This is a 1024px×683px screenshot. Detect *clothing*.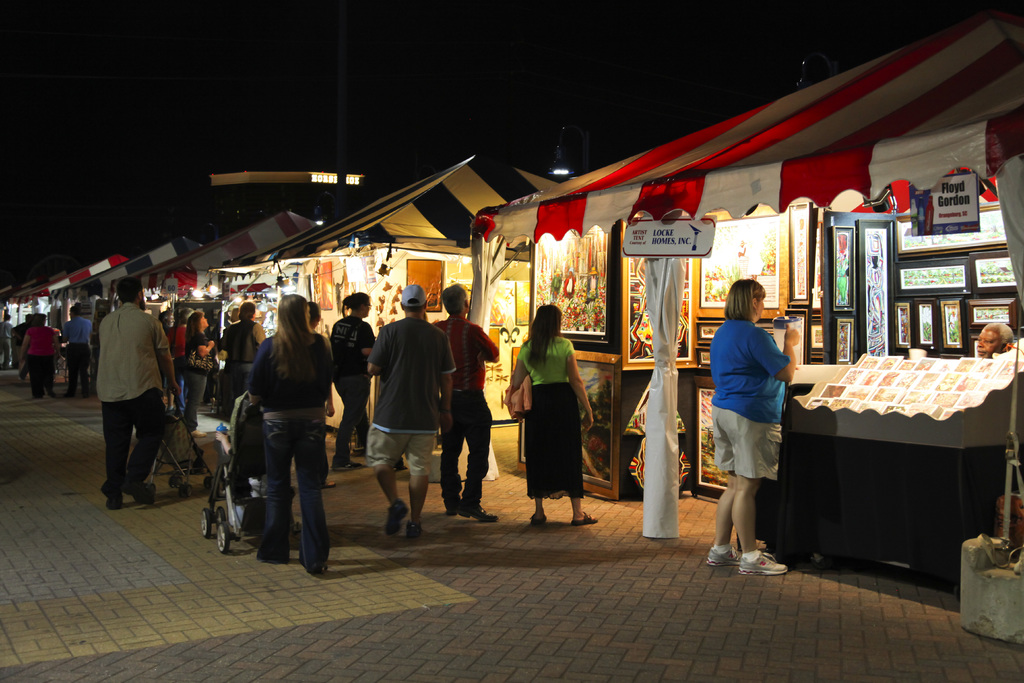
(508,336,588,499).
